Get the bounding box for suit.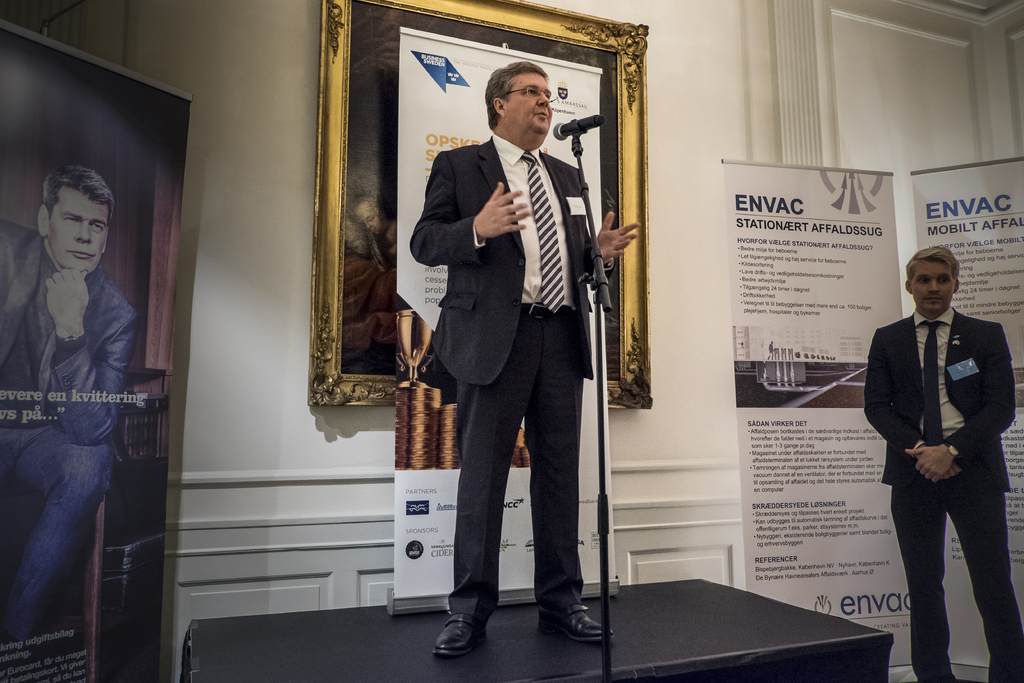
select_region(865, 306, 1023, 682).
